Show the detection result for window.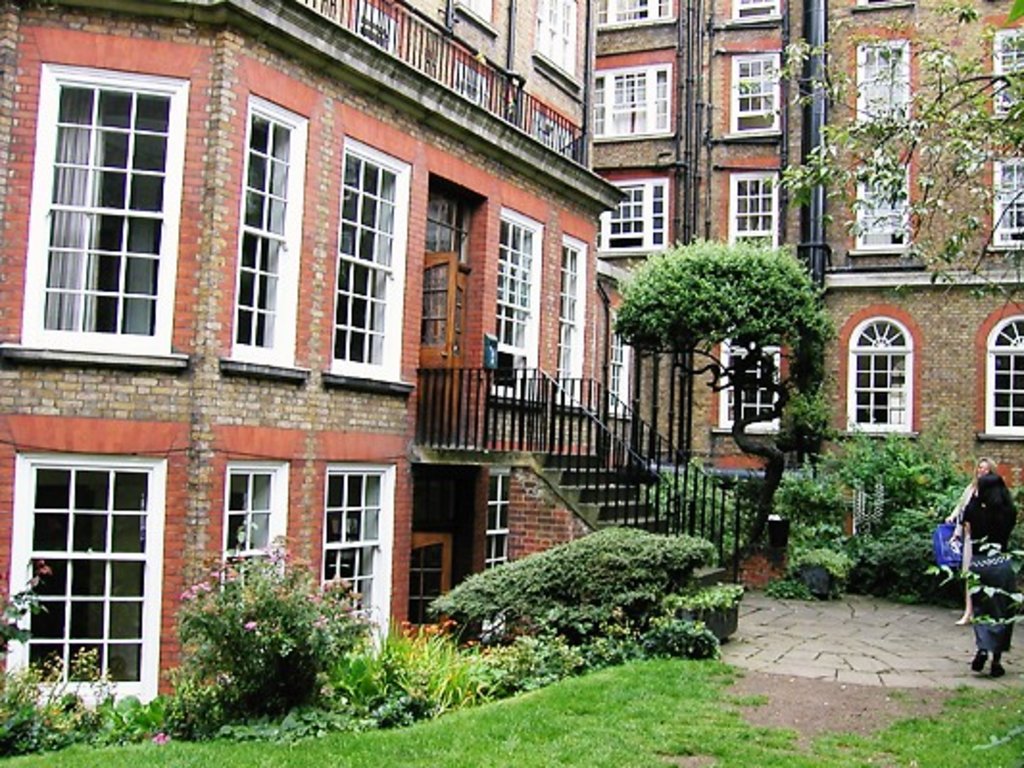
locate(840, 301, 926, 436).
